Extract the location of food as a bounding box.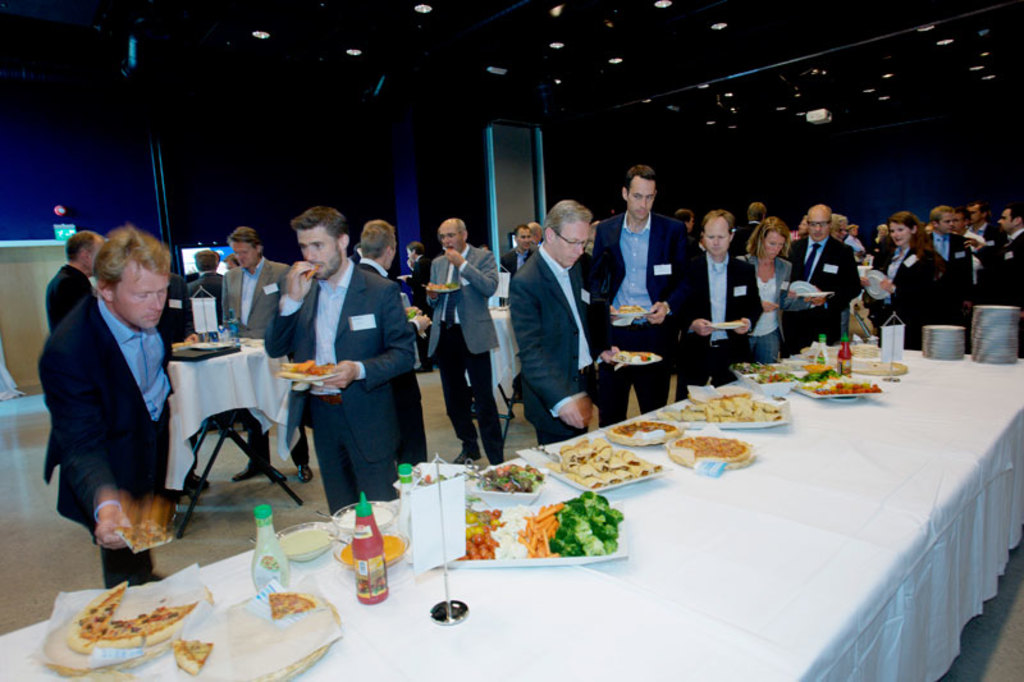
(left=471, top=457, right=544, bottom=493).
